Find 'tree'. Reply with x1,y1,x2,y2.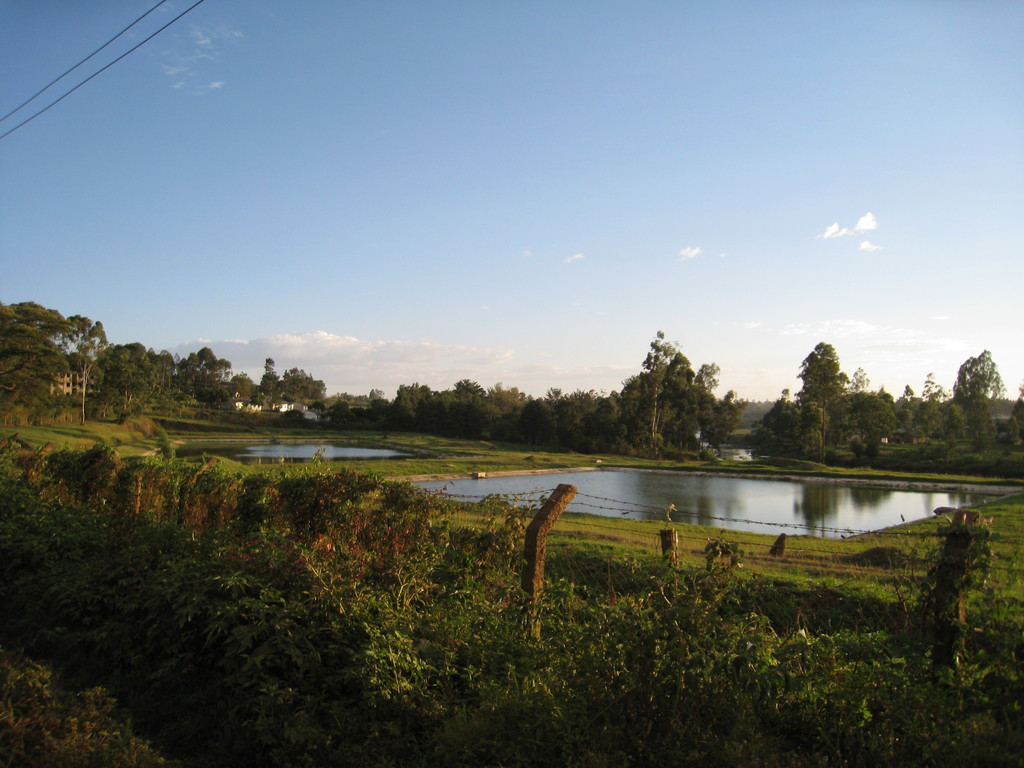
234,353,330,413.
